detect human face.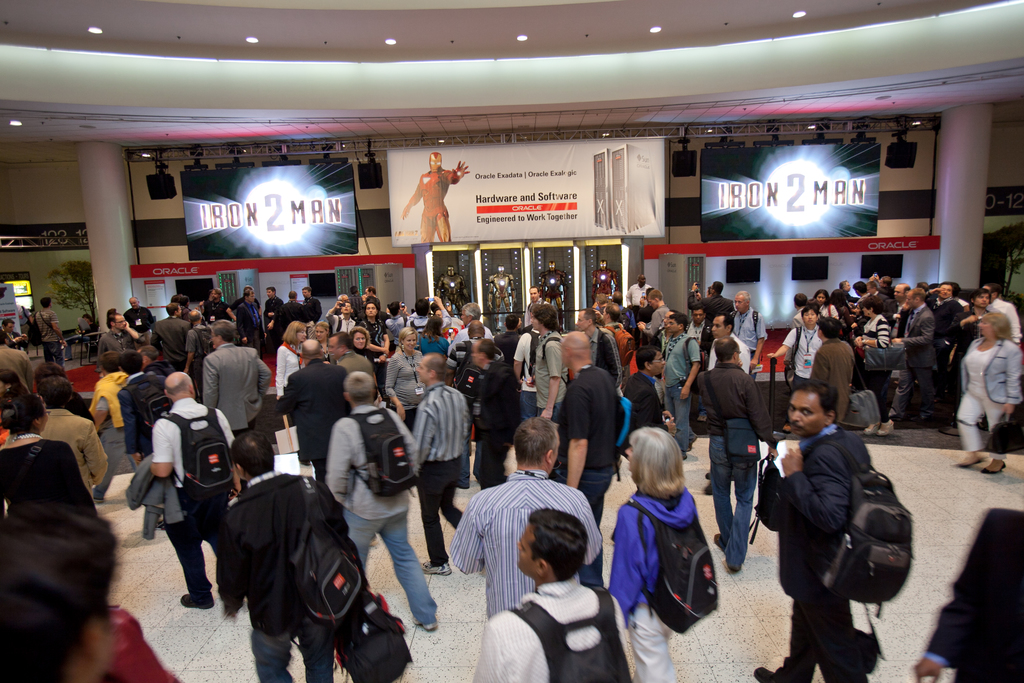
Detected at pyautogui.locateOnScreen(353, 330, 368, 348).
